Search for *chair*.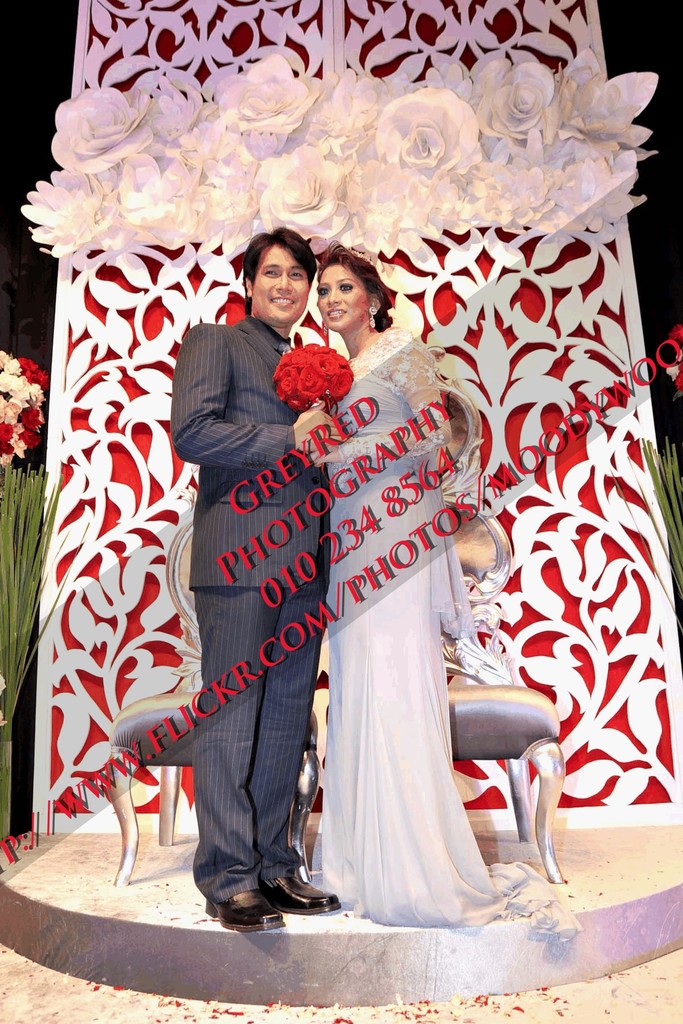
Found at <region>424, 337, 570, 879</region>.
